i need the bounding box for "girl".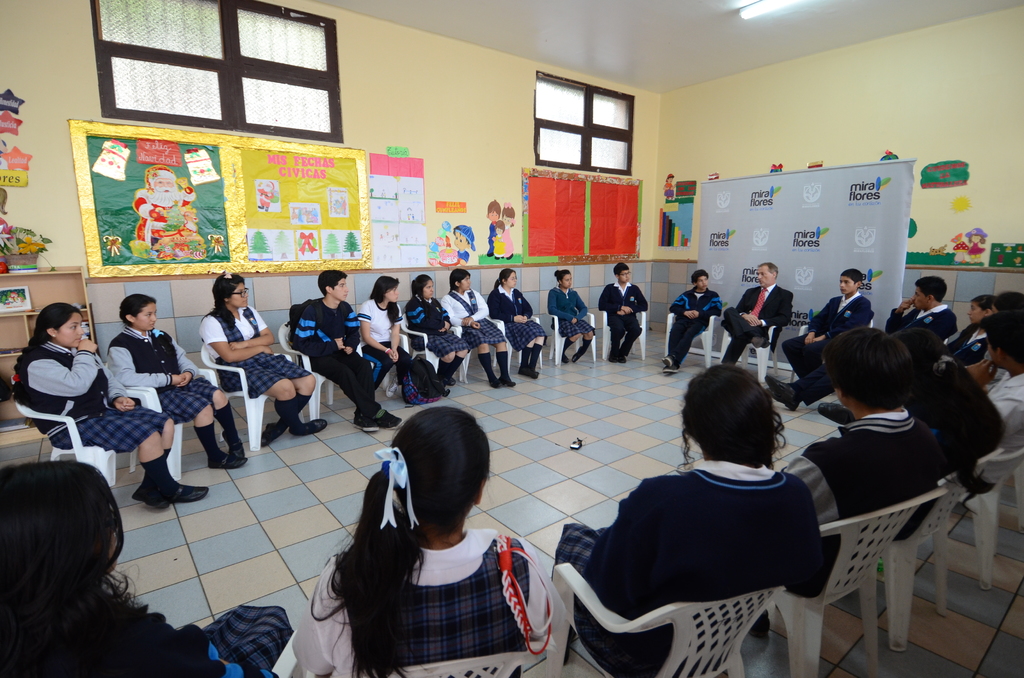
Here it is: rect(886, 328, 1002, 542).
